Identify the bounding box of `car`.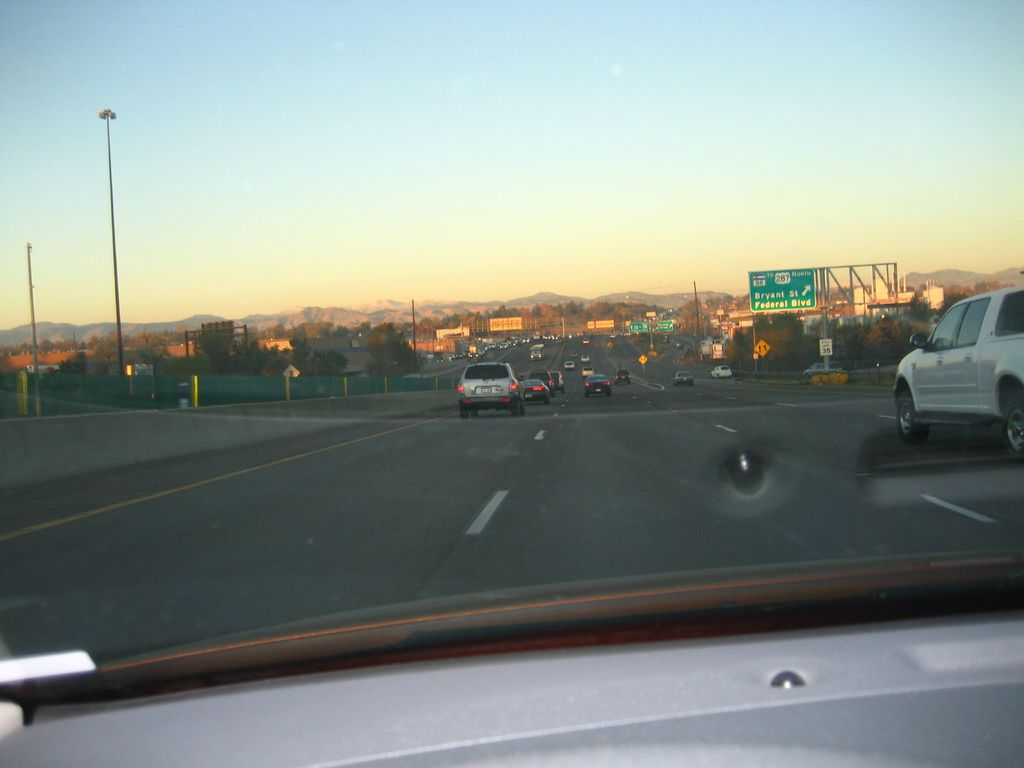
detection(580, 364, 595, 380).
